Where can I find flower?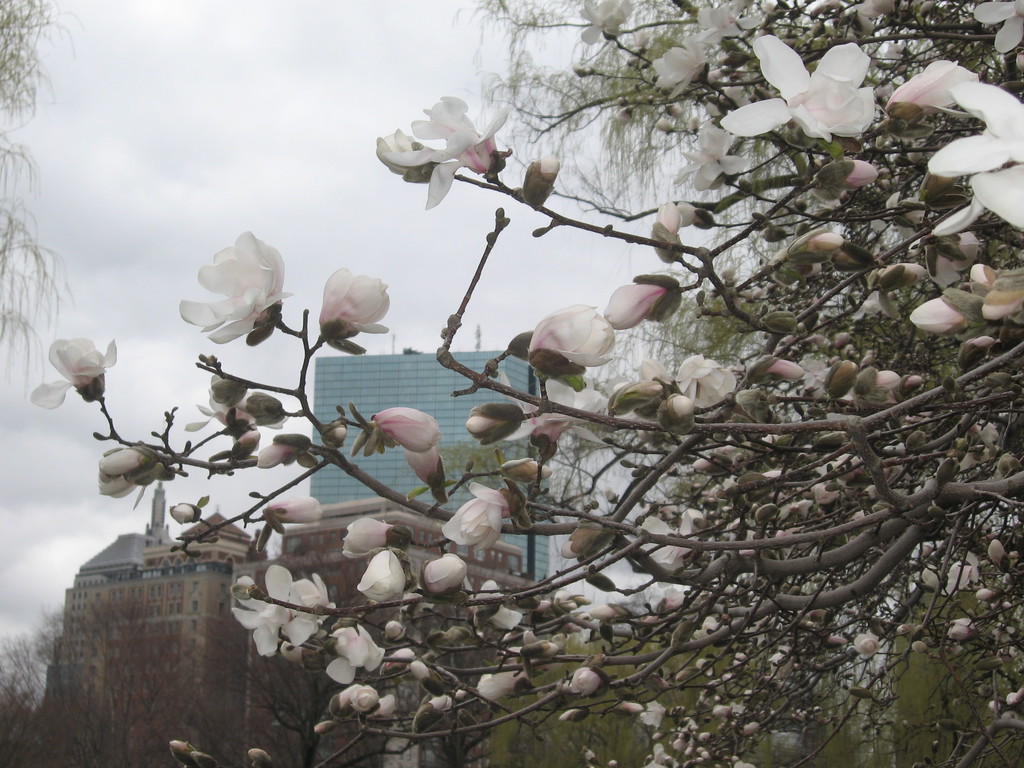
You can find it at (426,550,468,598).
